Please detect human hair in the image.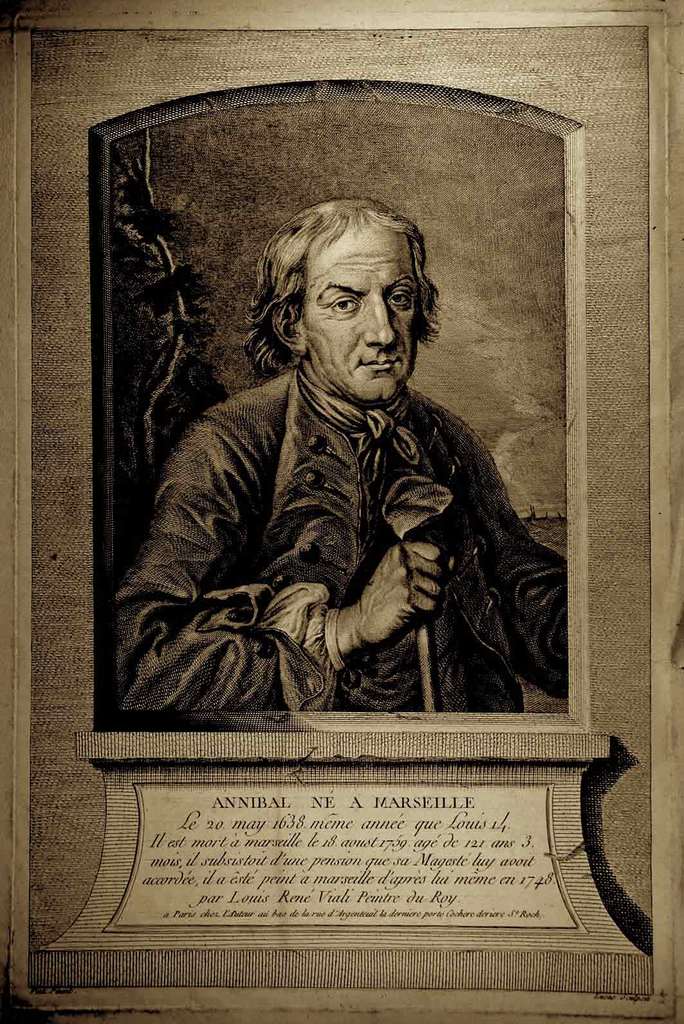
(x1=256, y1=170, x2=454, y2=397).
